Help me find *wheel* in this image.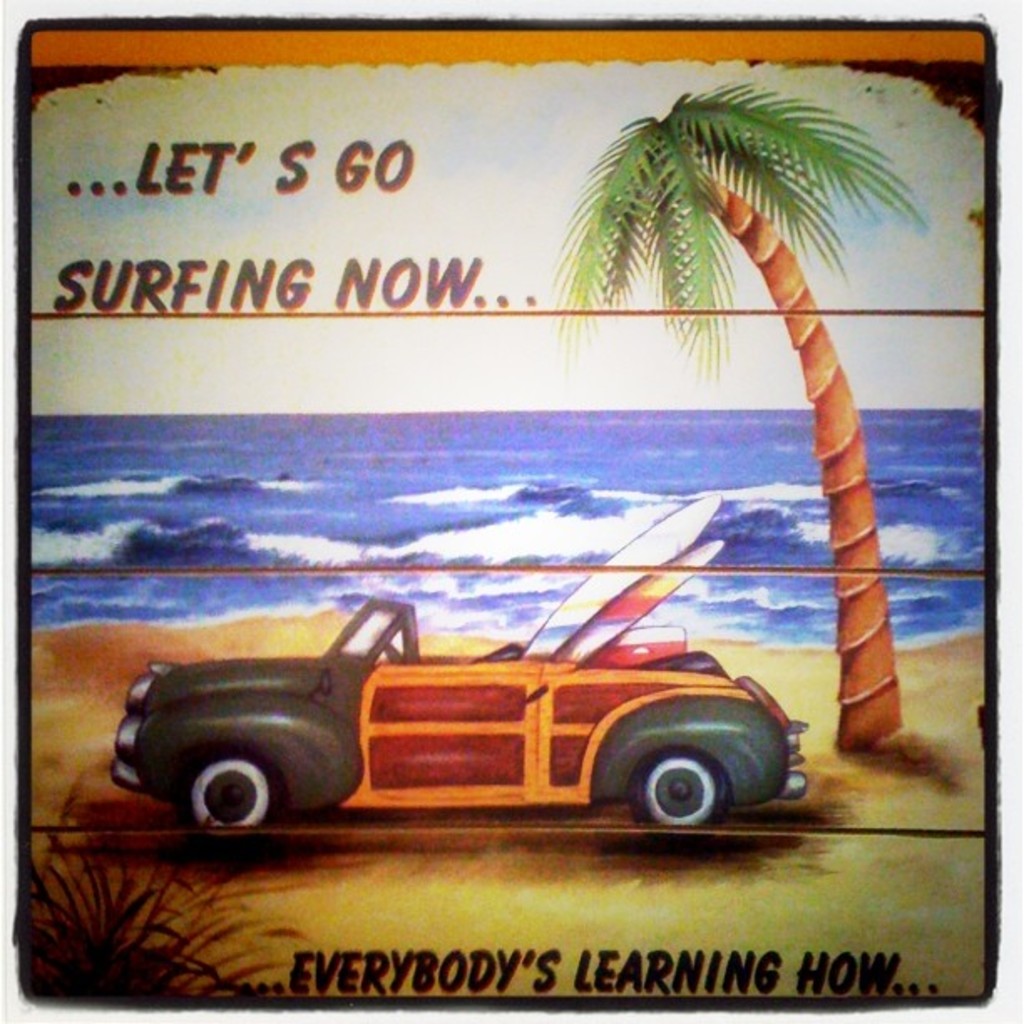
Found it: BBox(378, 639, 400, 656).
